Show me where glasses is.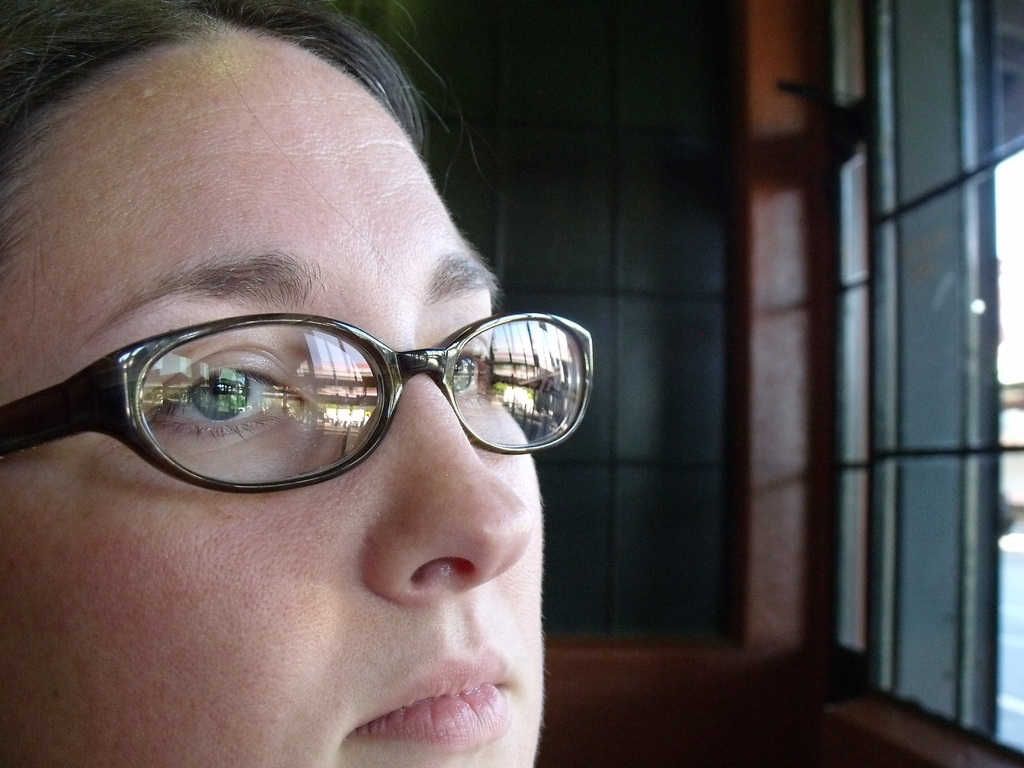
glasses is at 0, 308, 597, 497.
